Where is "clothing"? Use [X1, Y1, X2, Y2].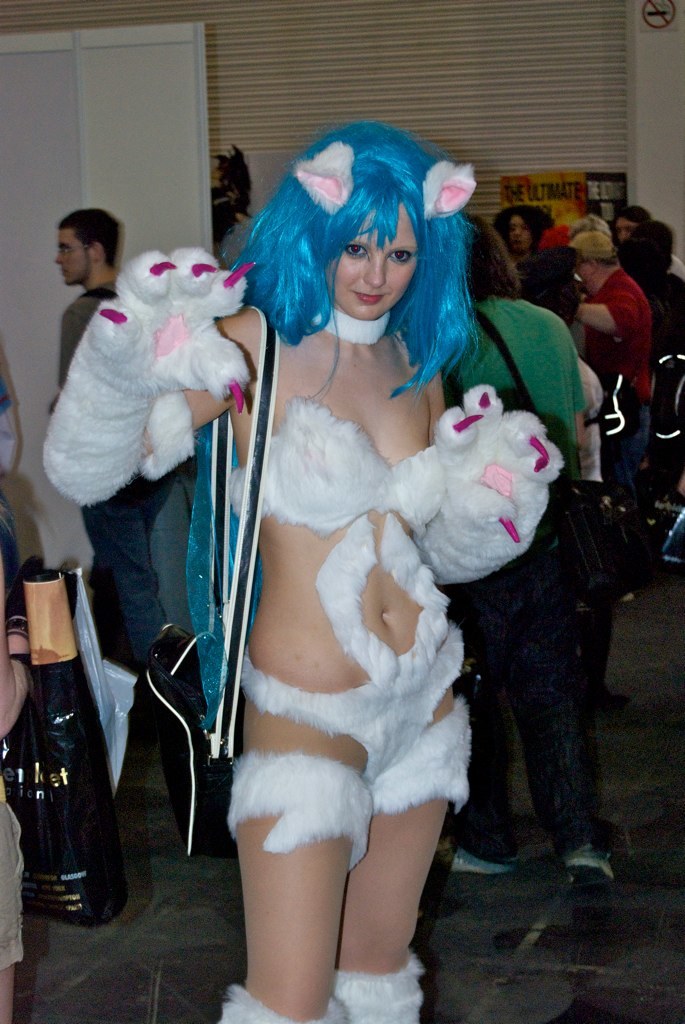
[594, 413, 638, 576].
